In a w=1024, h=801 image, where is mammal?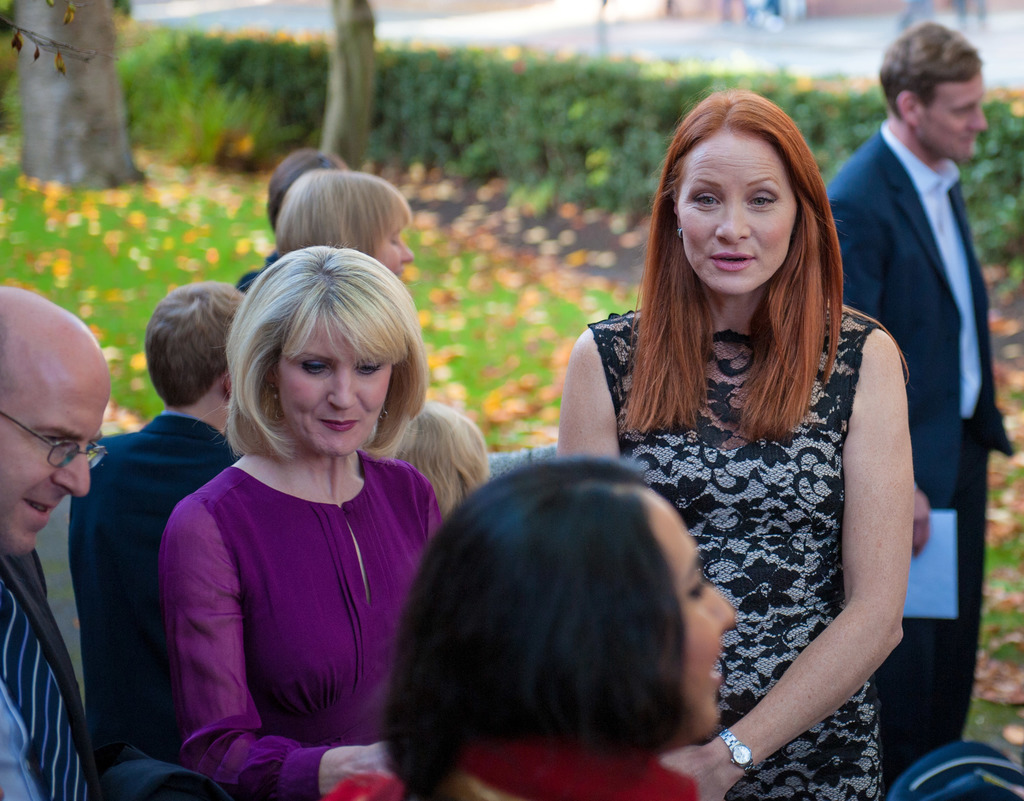
x1=235 y1=147 x2=349 y2=292.
